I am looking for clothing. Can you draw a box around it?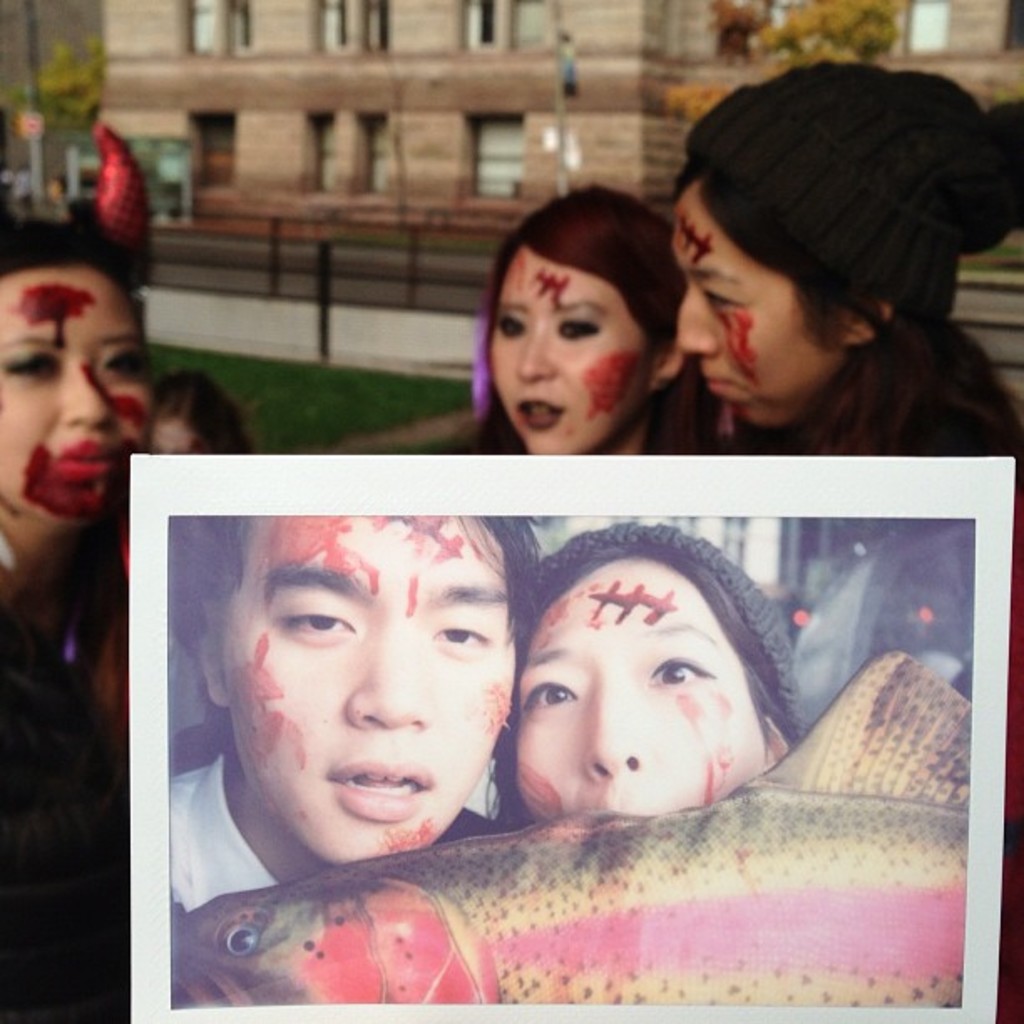
Sure, the bounding box is <box>161,750,283,910</box>.
